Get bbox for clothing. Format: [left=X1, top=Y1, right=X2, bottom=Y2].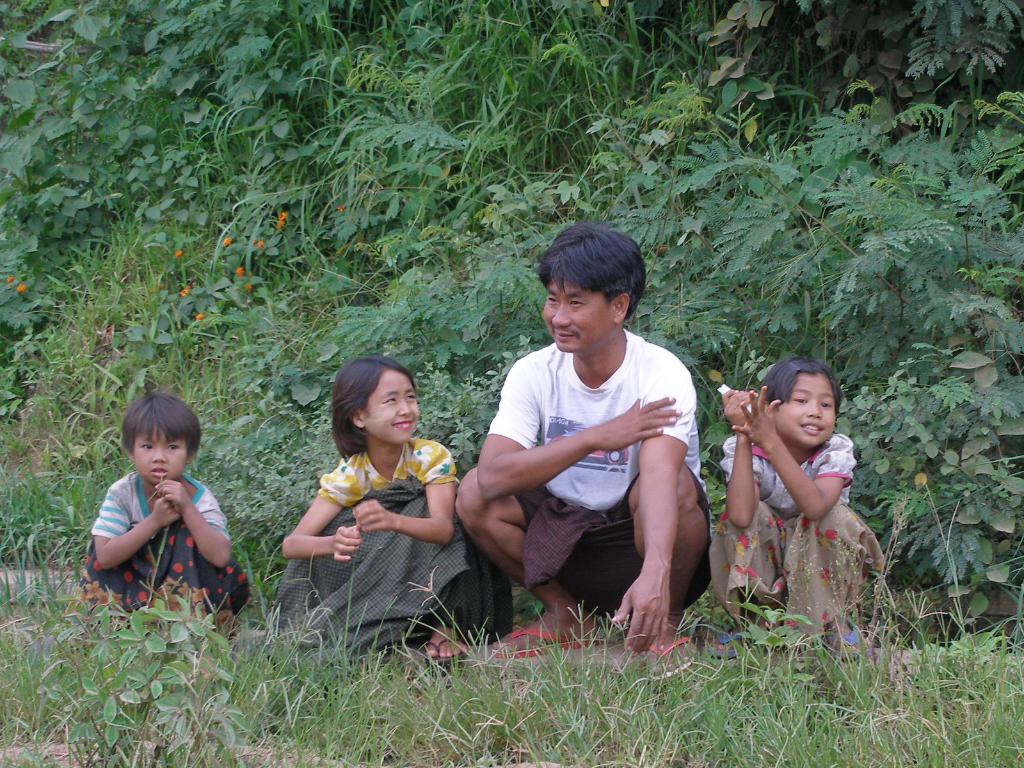
[left=719, top=401, right=913, bottom=652].
